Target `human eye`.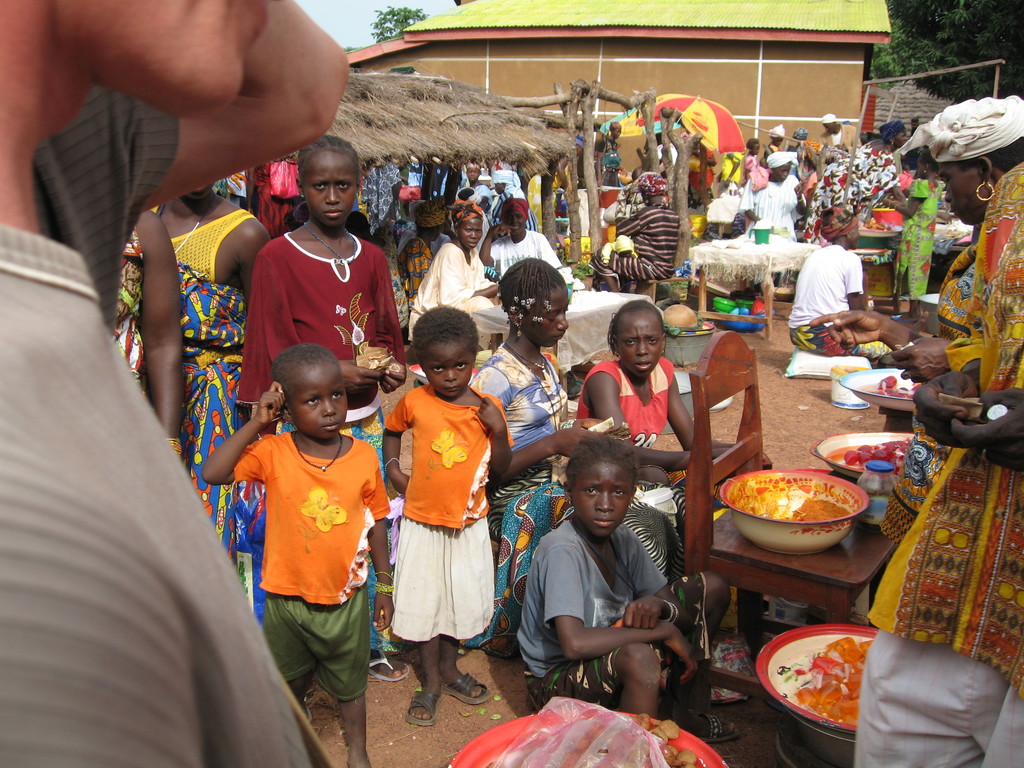
Target region: bbox=(609, 487, 625, 497).
